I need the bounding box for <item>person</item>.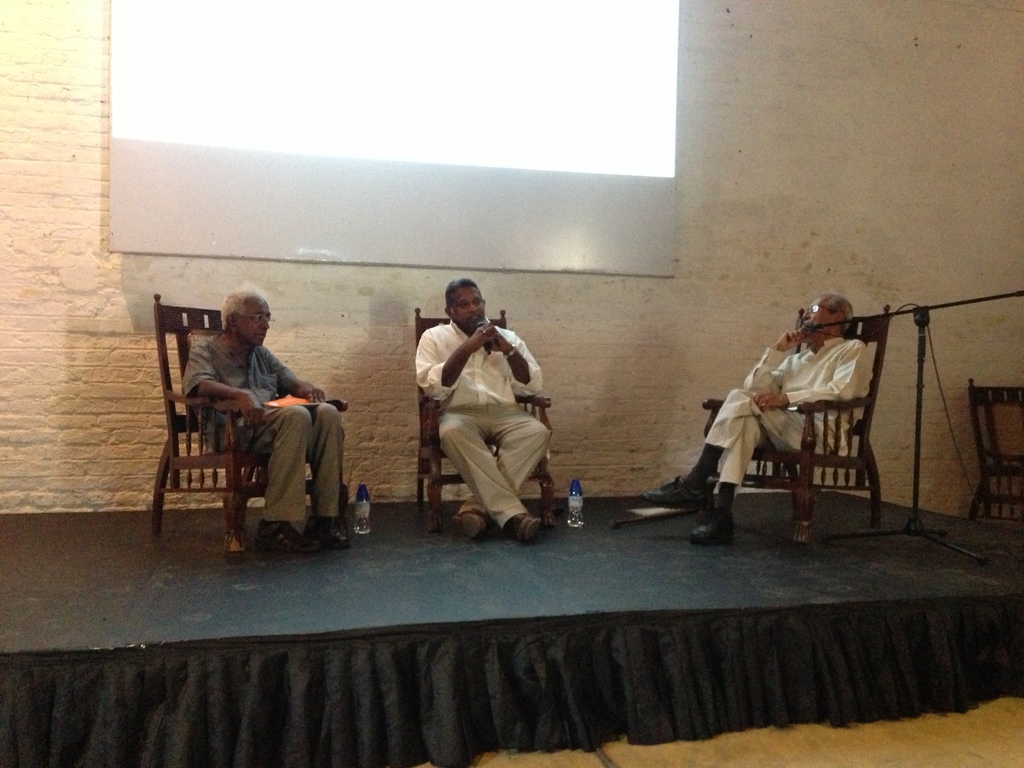
Here it is: 184/290/339/557.
